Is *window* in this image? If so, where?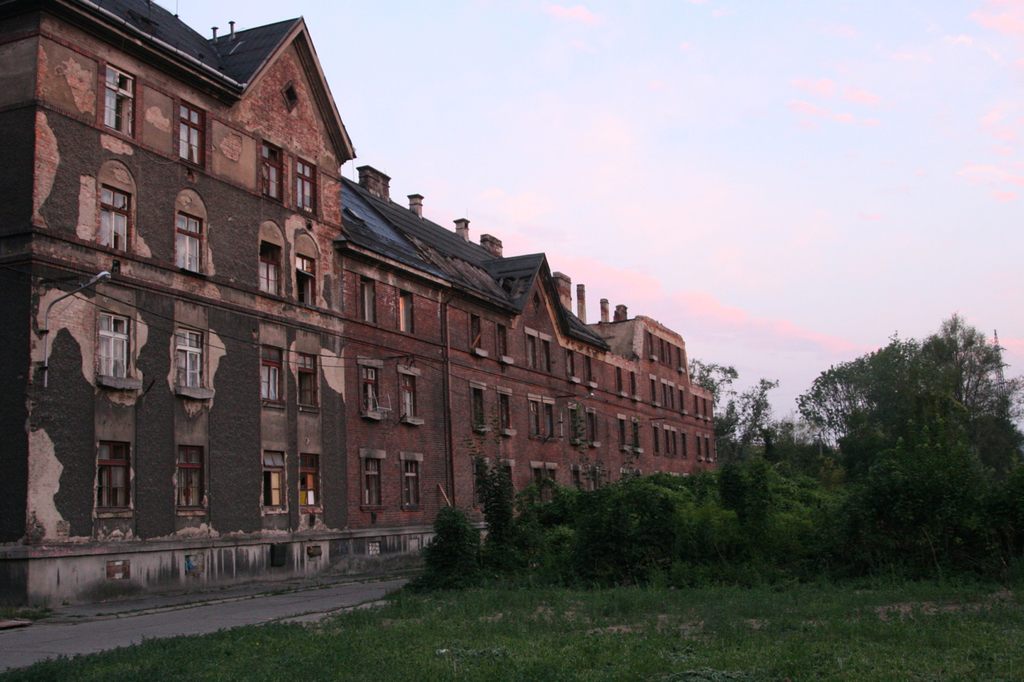
Yes, at bbox(262, 451, 290, 512).
